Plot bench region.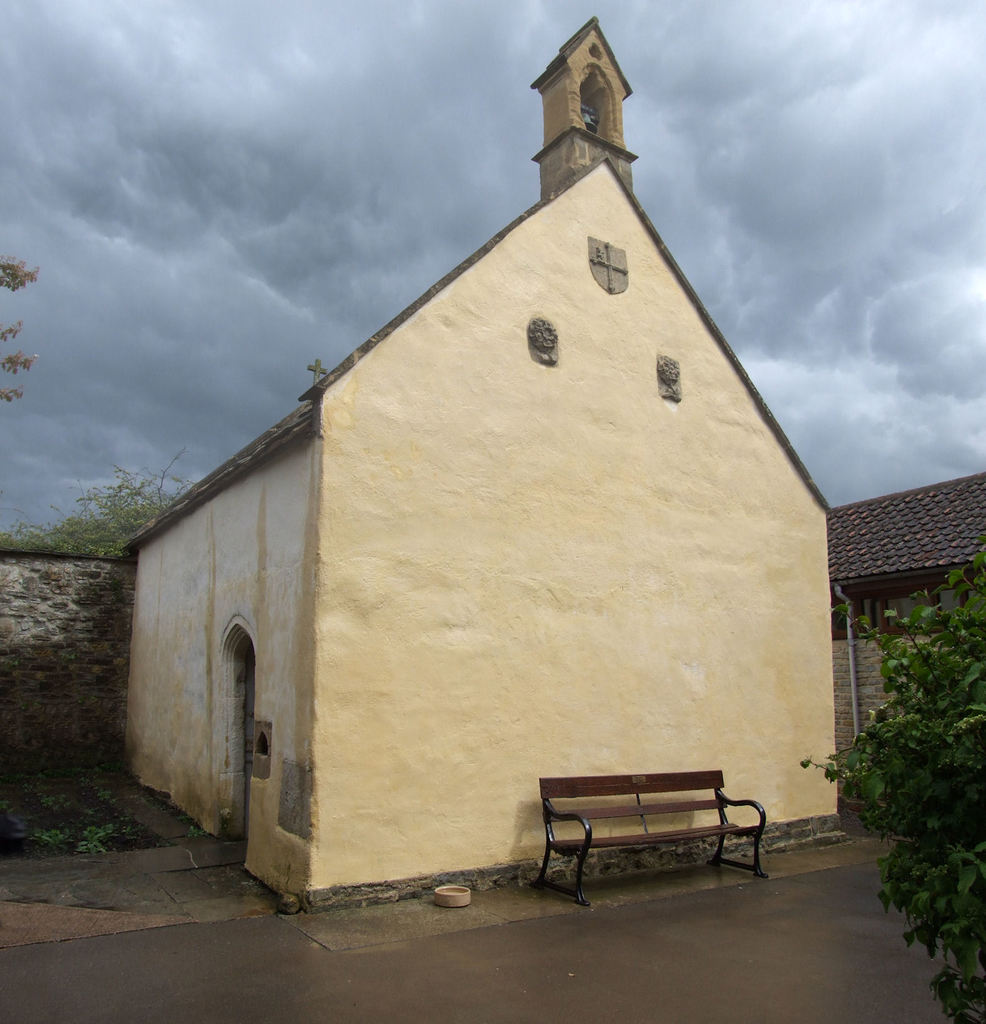
Plotted at bbox=[536, 767, 768, 909].
